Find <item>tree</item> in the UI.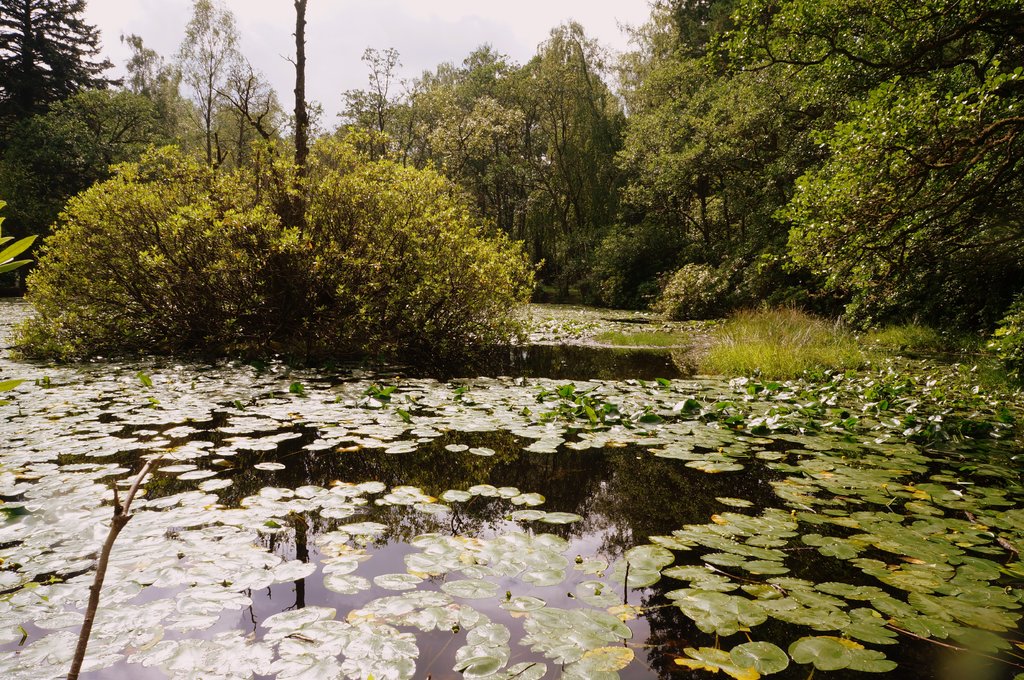
UI element at bbox=[510, 17, 635, 326].
